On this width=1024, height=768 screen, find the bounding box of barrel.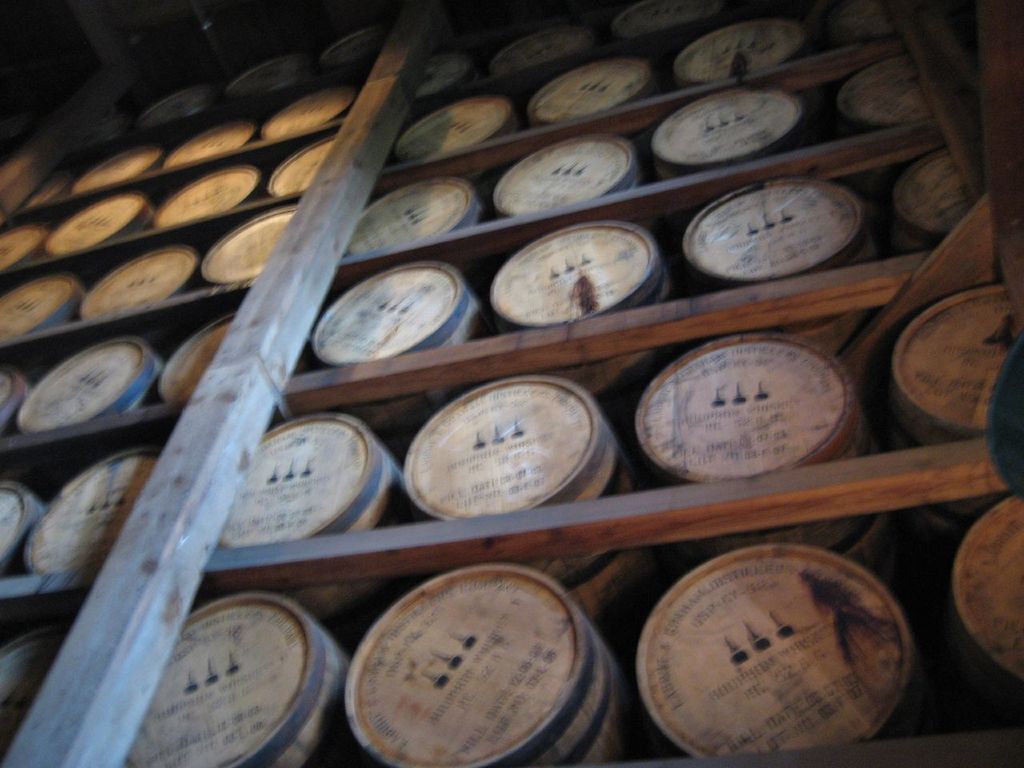
Bounding box: (x1=47, y1=182, x2=154, y2=255).
